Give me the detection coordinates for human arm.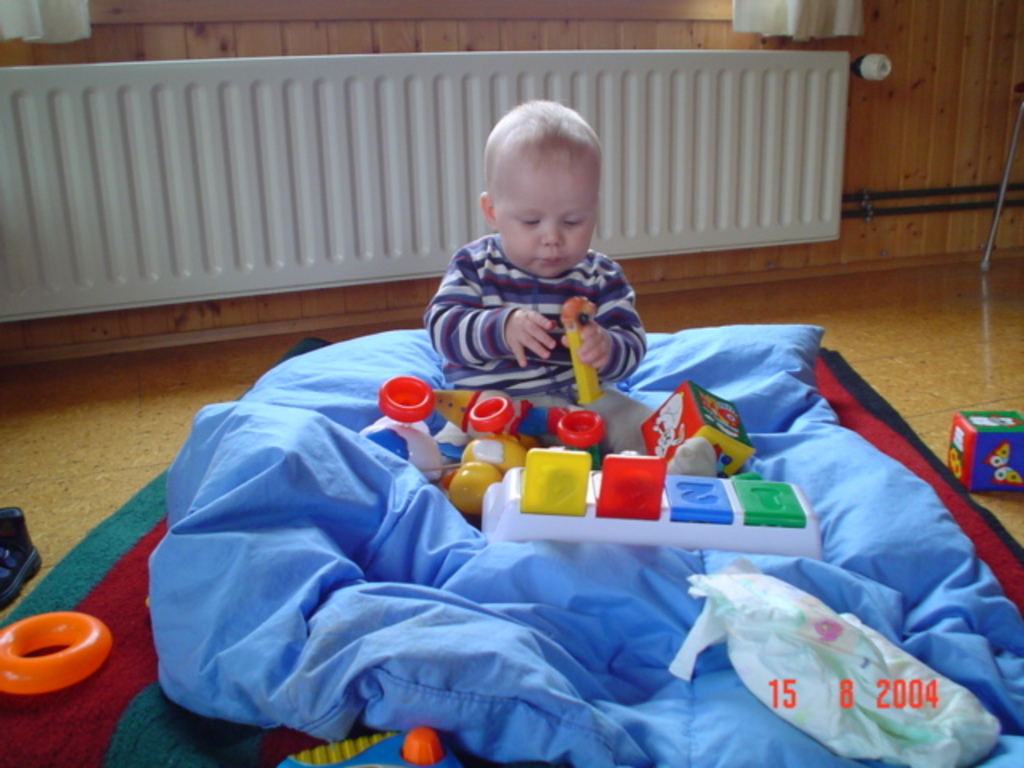
region(424, 248, 555, 368).
